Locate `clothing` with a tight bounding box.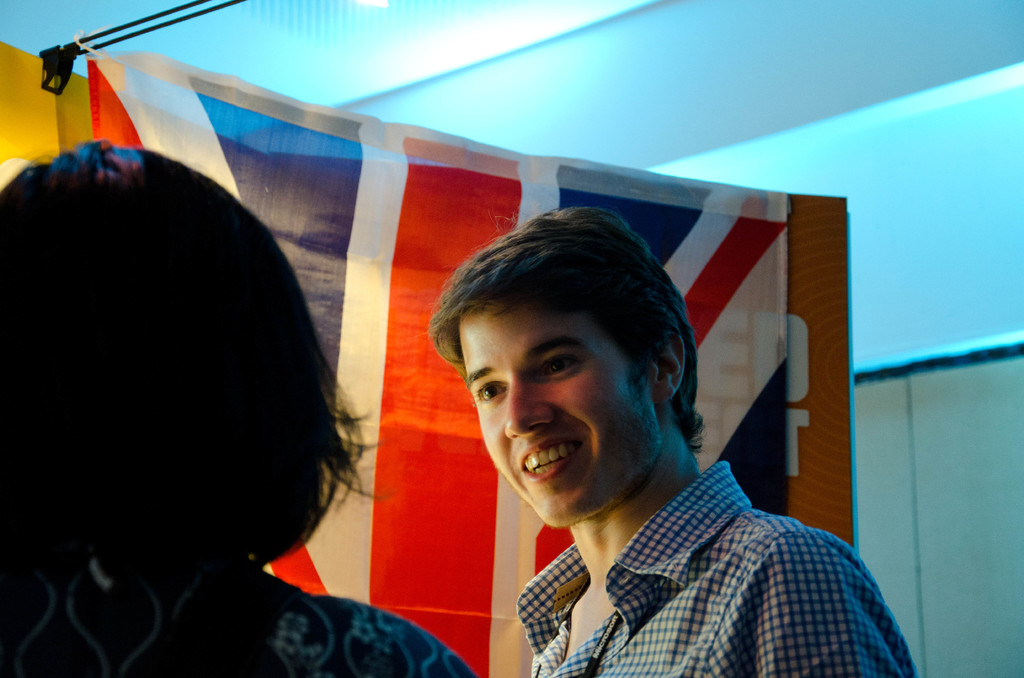
Rect(422, 414, 897, 672).
